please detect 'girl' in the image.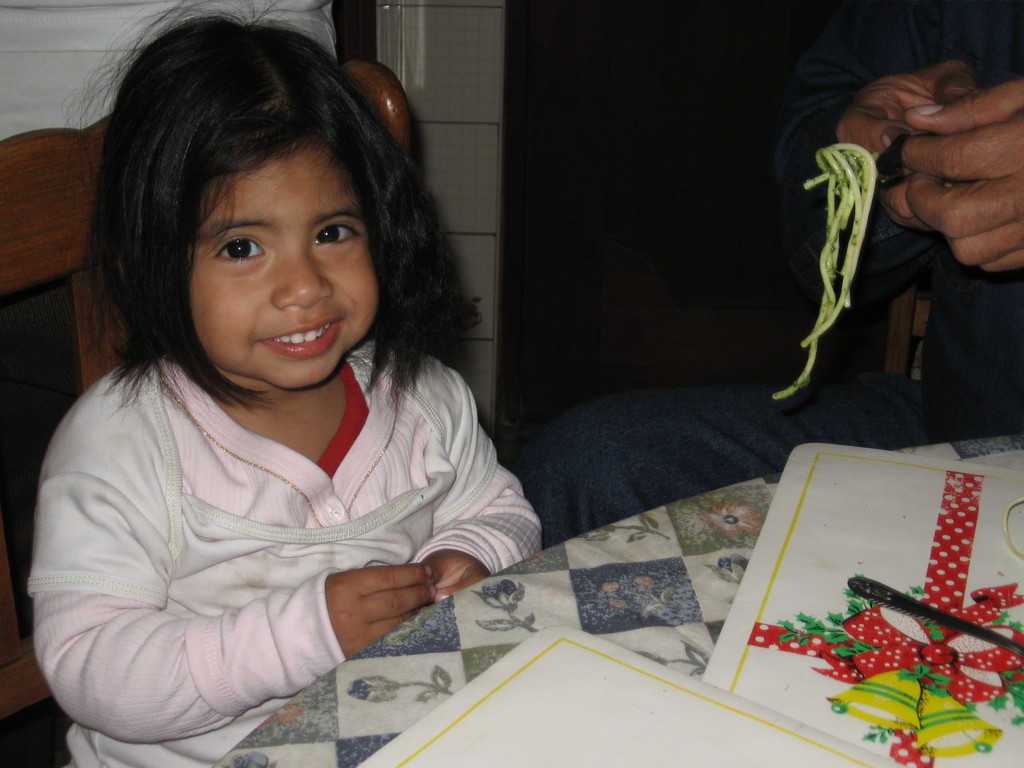
detection(25, 0, 550, 767).
